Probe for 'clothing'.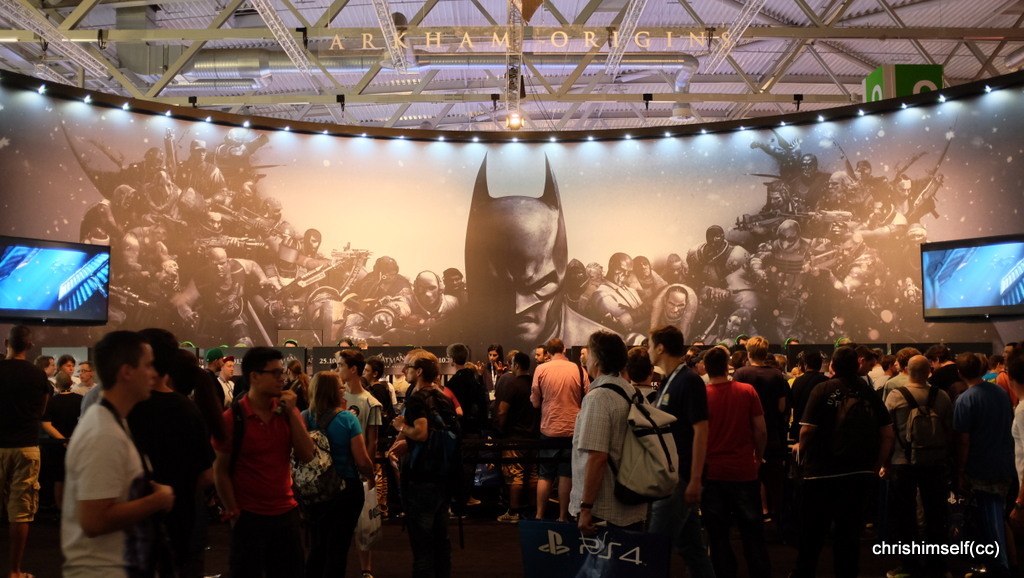
Probe result: crop(289, 404, 362, 577).
